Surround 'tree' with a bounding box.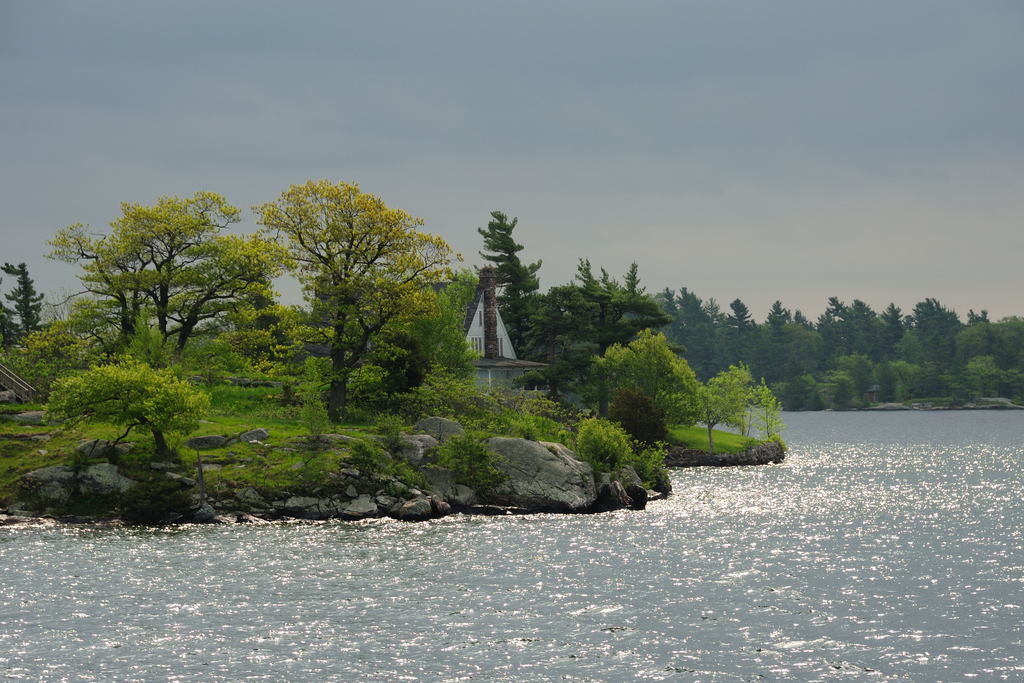
select_region(0, 256, 59, 378).
